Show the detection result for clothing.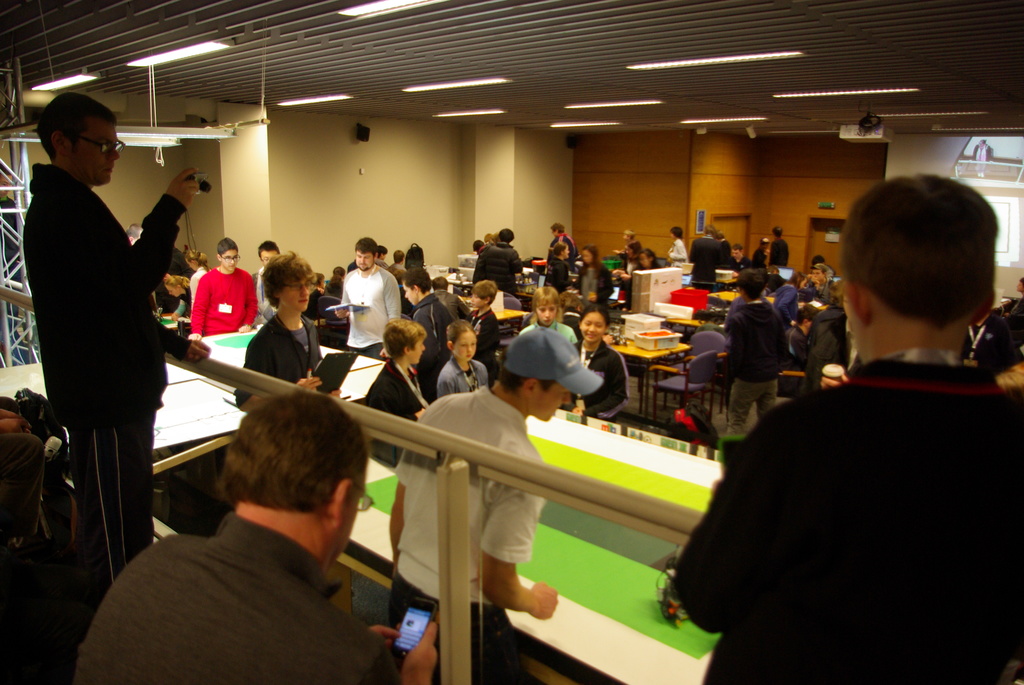
box=[767, 237, 795, 270].
